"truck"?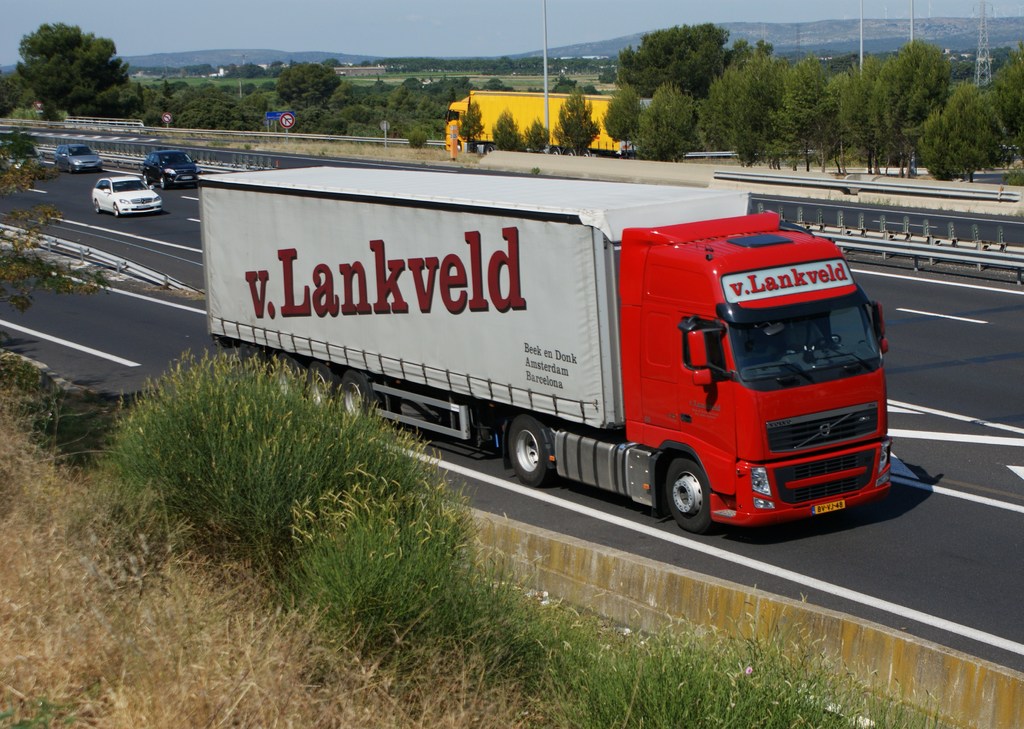
pyautogui.locateOnScreen(180, 154, 871, 534)
